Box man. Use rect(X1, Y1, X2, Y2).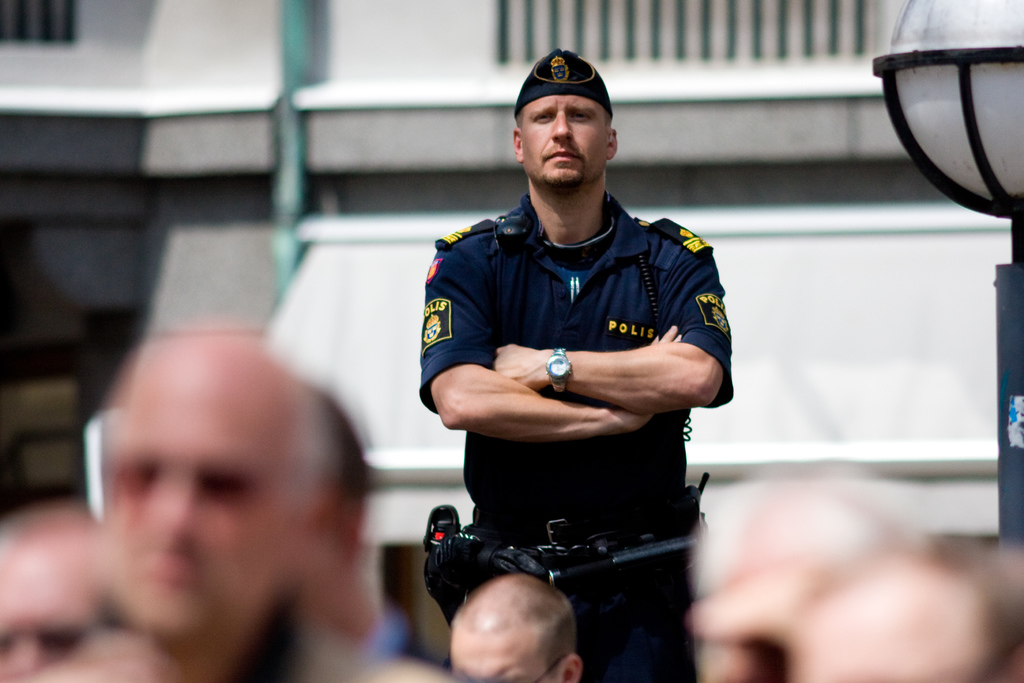
rect(82, 339, 461, 682).
